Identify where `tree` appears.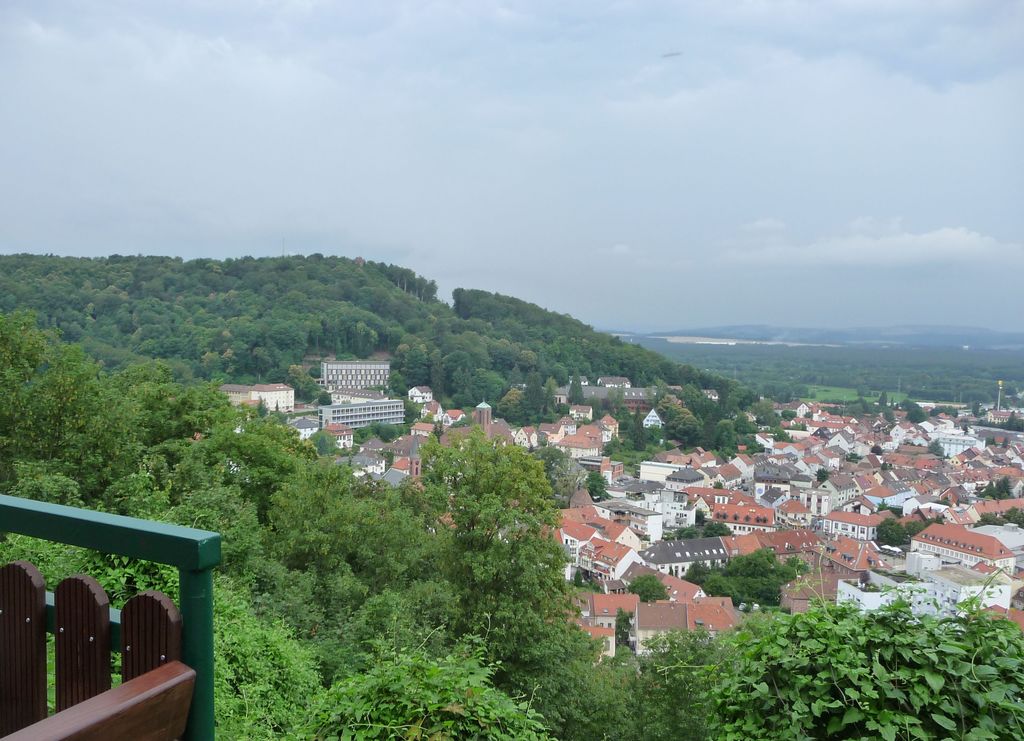
Appears at region(386, 450, 394, 465).
